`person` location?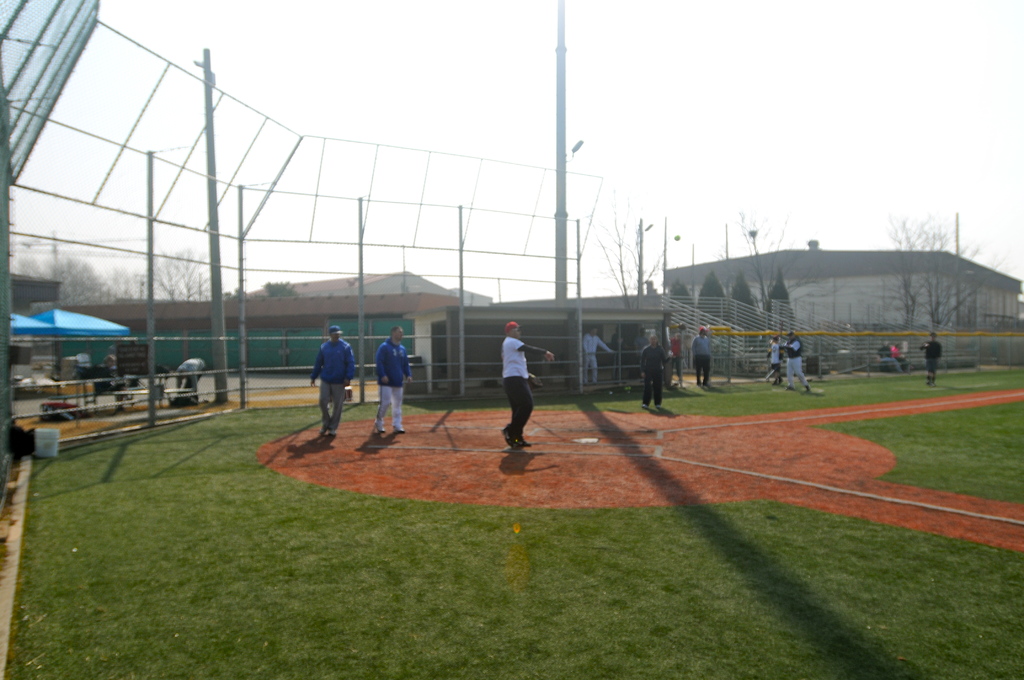
(x1=888, y1=341, x2=904, y2=368)
